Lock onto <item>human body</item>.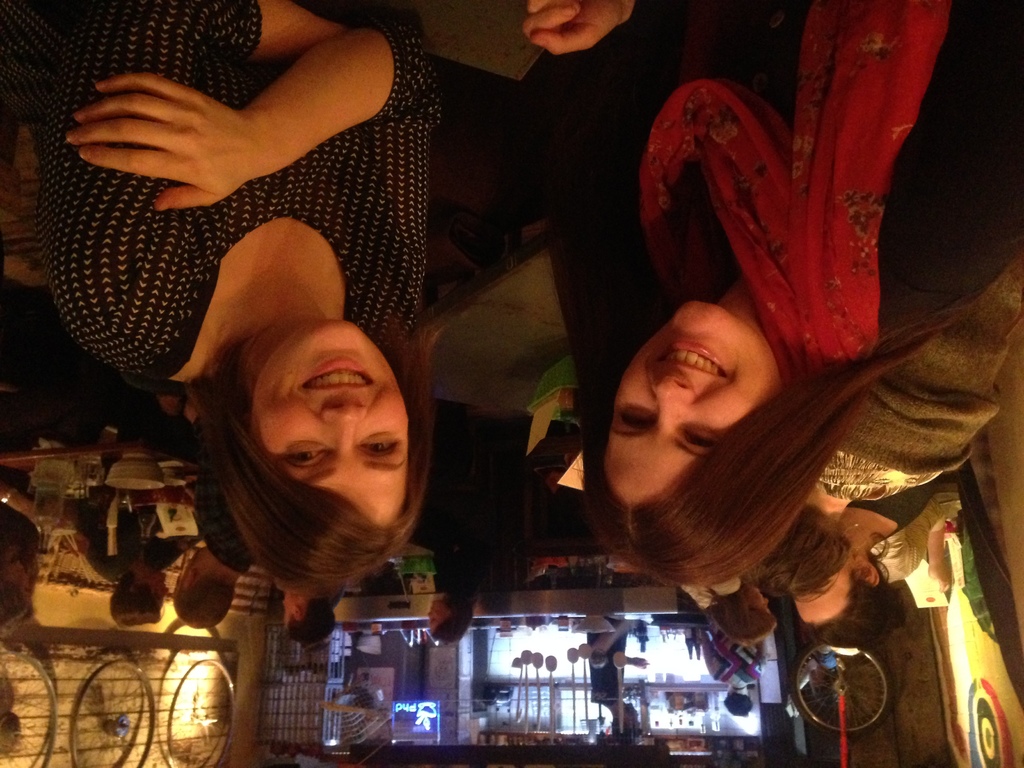
Locked: (x1=76, y1=496, x2=191, y2=583).
